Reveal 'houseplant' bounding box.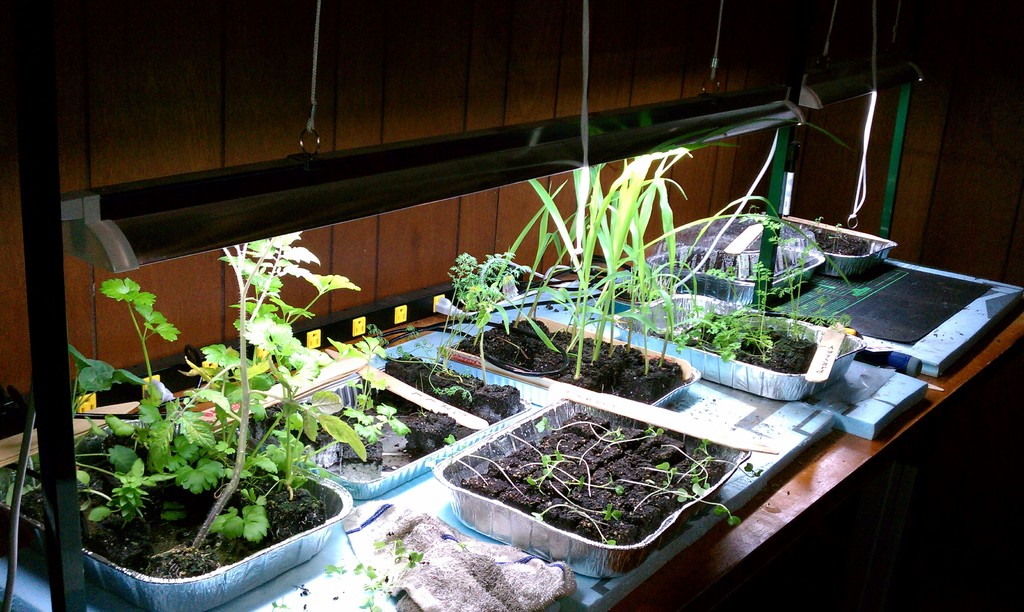
Revealed: 220,328,488,494.
